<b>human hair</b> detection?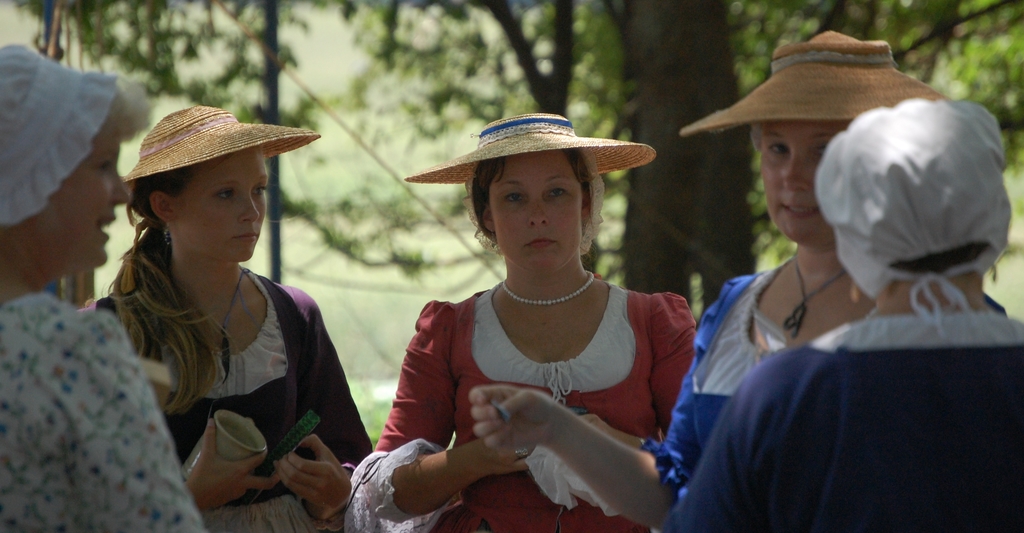
bbox=(466, 147, 591, 268)
